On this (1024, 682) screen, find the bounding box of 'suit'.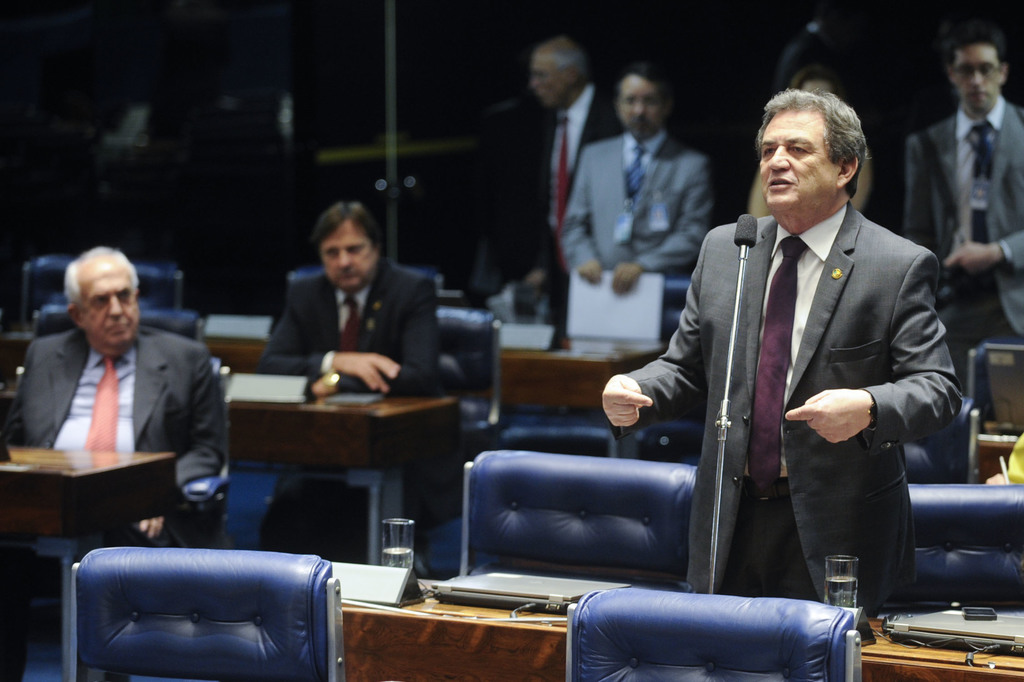
Bounding box: (0,327,233,540).
